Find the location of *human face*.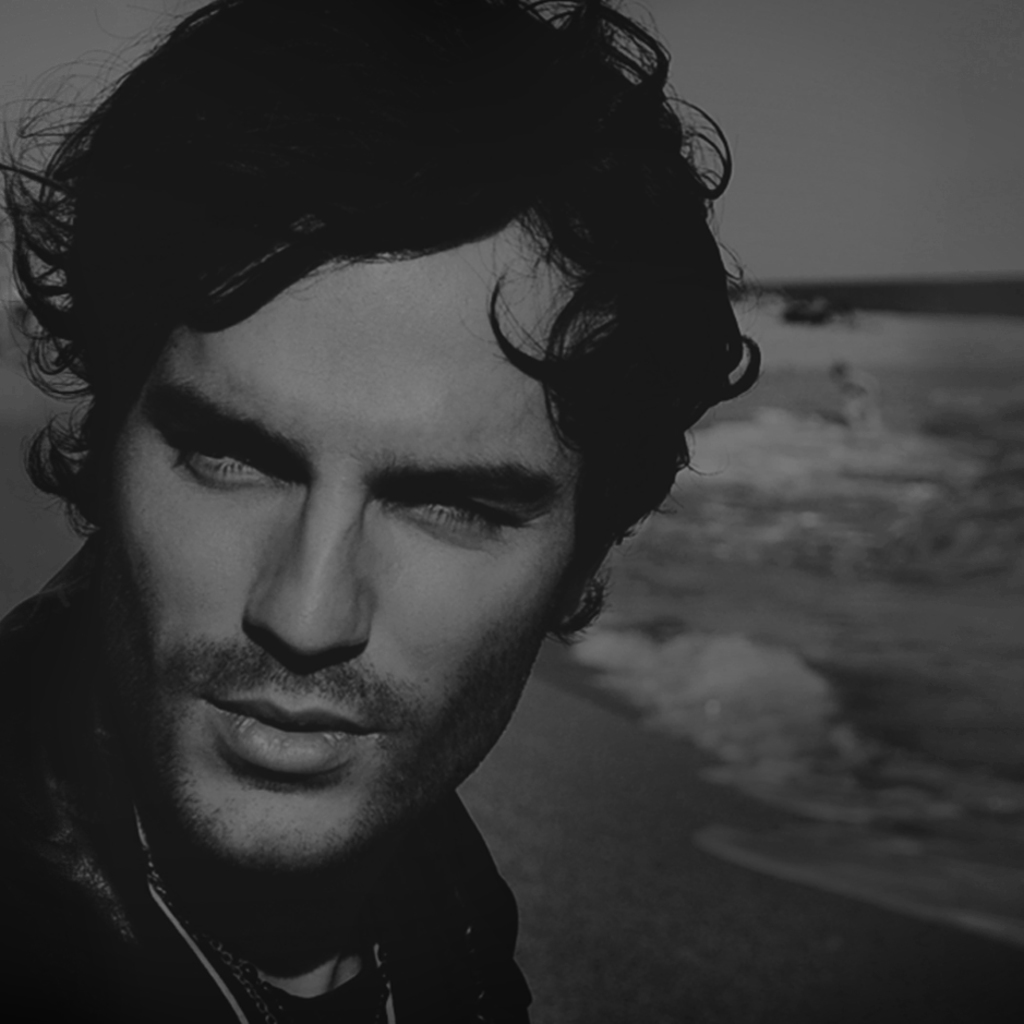
Location: left=112, top=213, right=613, bottom=867.
